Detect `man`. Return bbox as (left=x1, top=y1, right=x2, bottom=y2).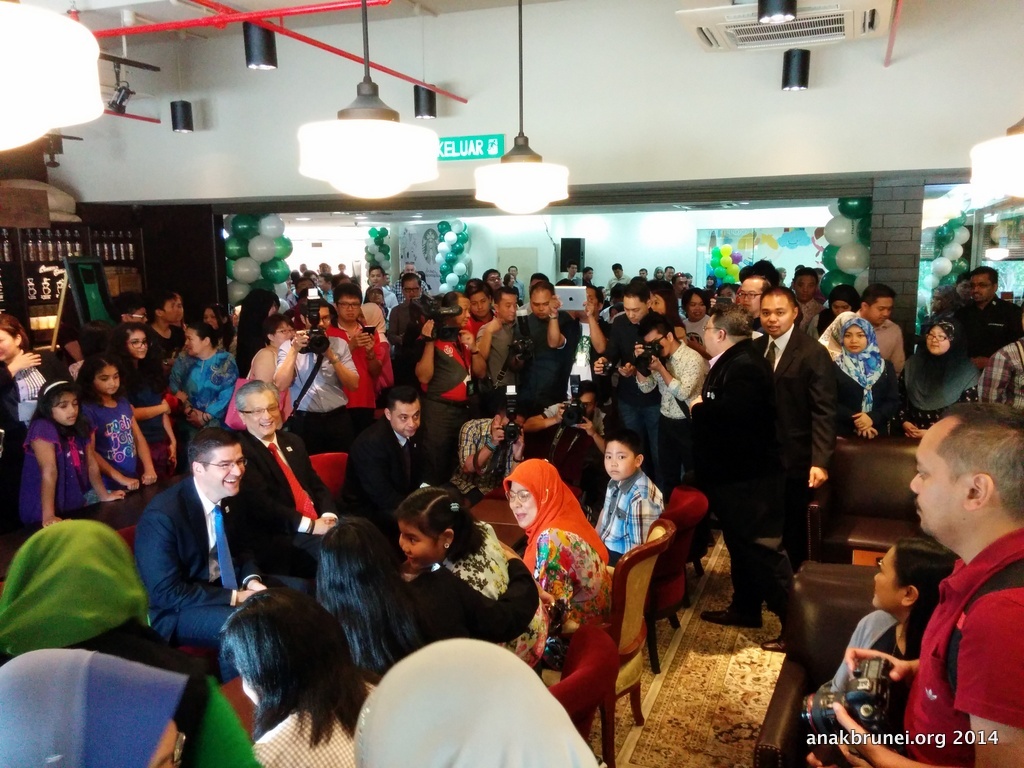
(left=733, top=264, right=785, bottom=321).
